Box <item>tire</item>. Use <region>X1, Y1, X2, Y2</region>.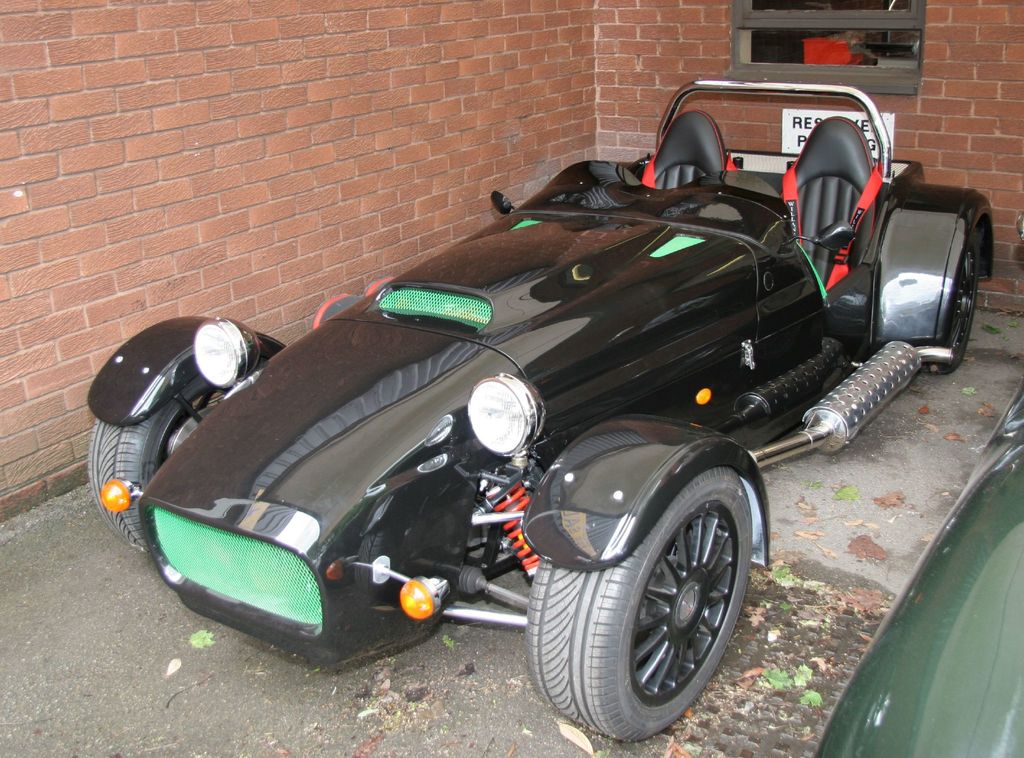
<region>90, 388, 248, 551</region>.
